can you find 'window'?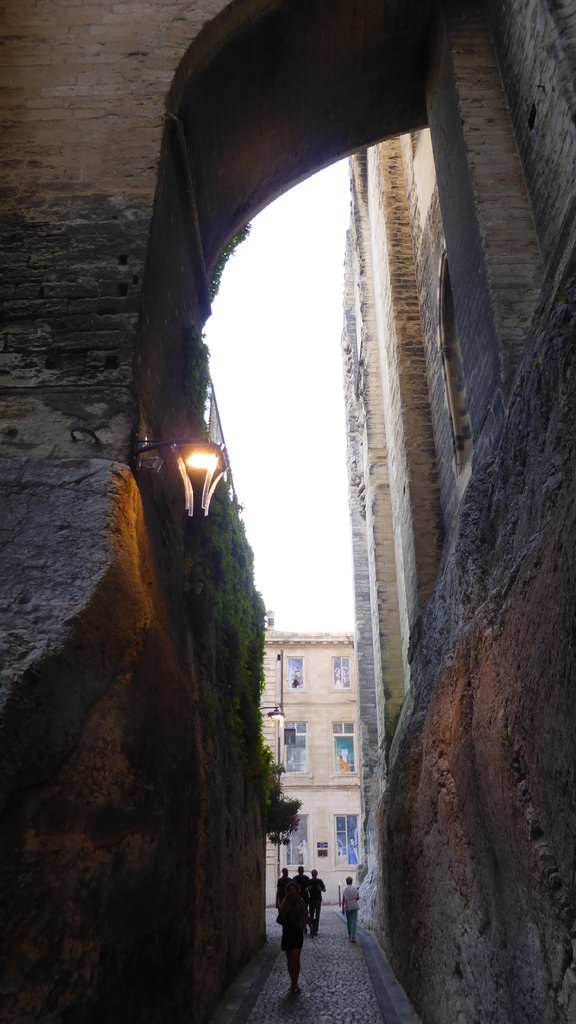
Yes, bounding box: 288:720:314:774.
